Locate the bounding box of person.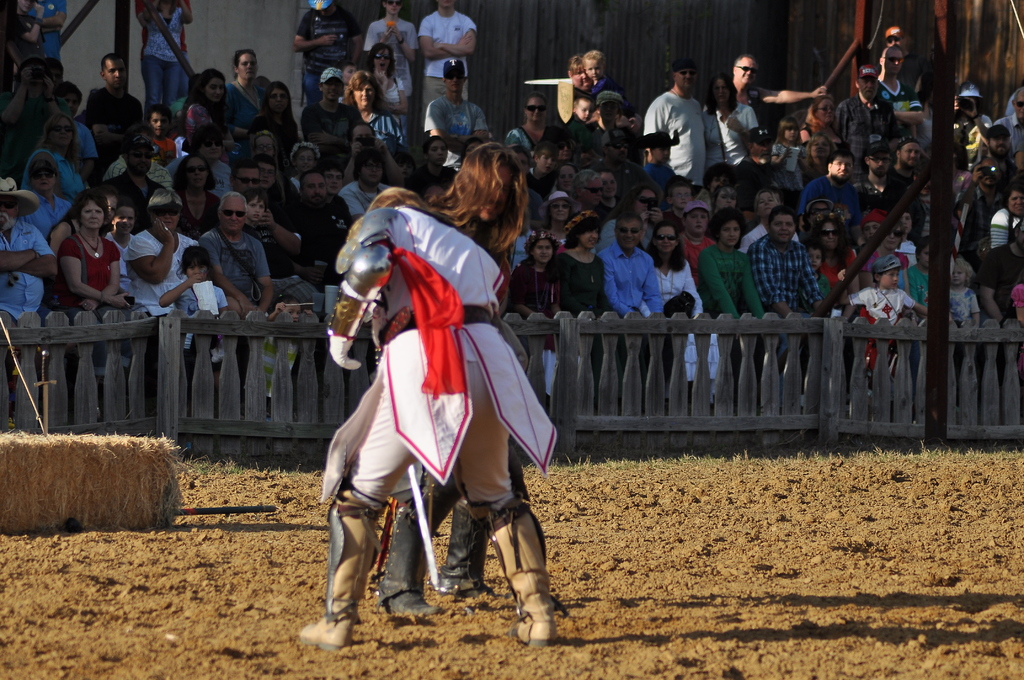
Bounding box: l=416, t=0, r=477, b=108.
